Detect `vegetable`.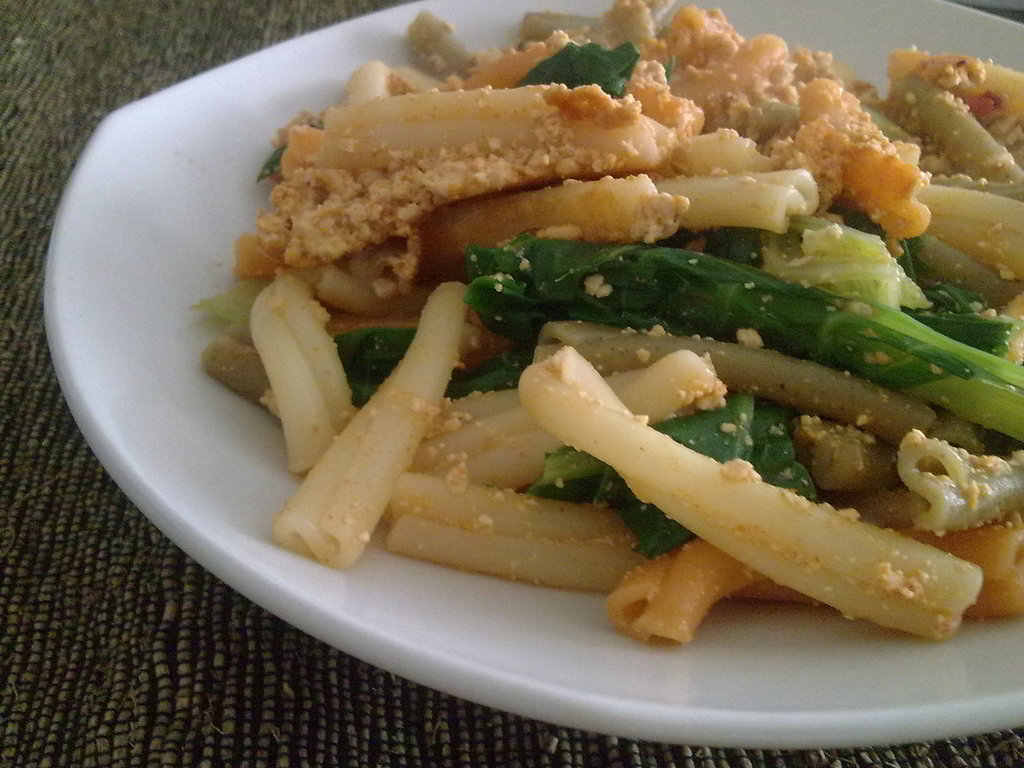
Detected at <region>339, 321, 524, 403</region>.
